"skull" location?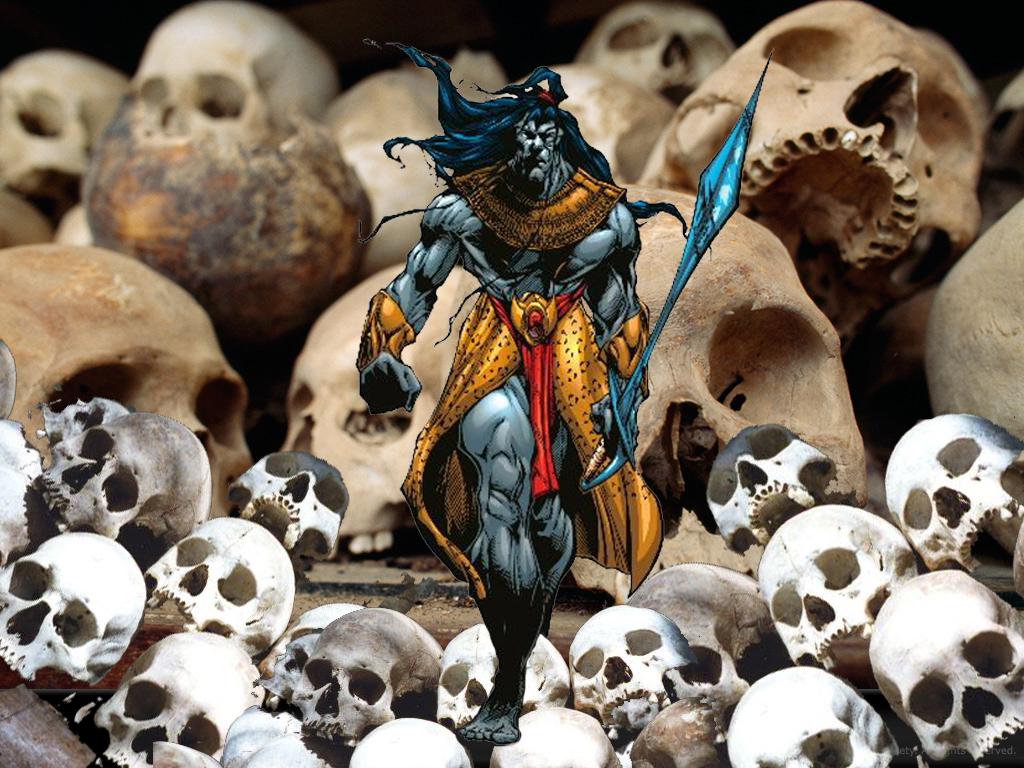
box(697, 422, 853, 565)
